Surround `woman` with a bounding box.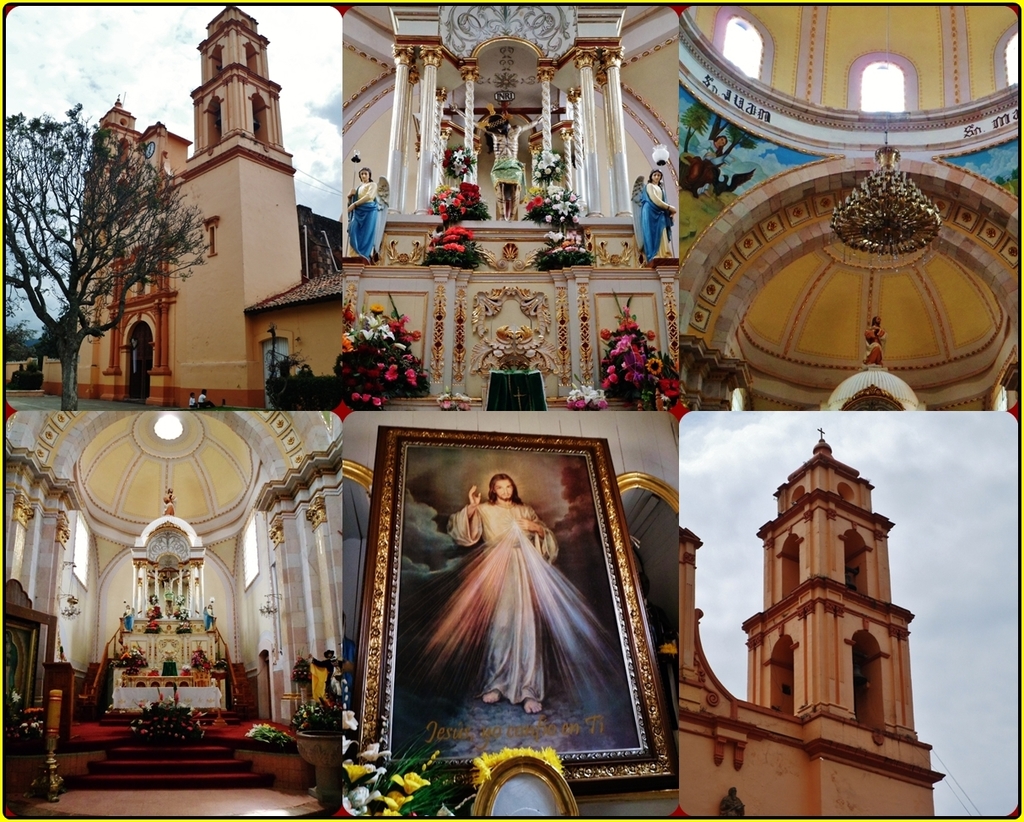
(386, 451, 620, 732).
